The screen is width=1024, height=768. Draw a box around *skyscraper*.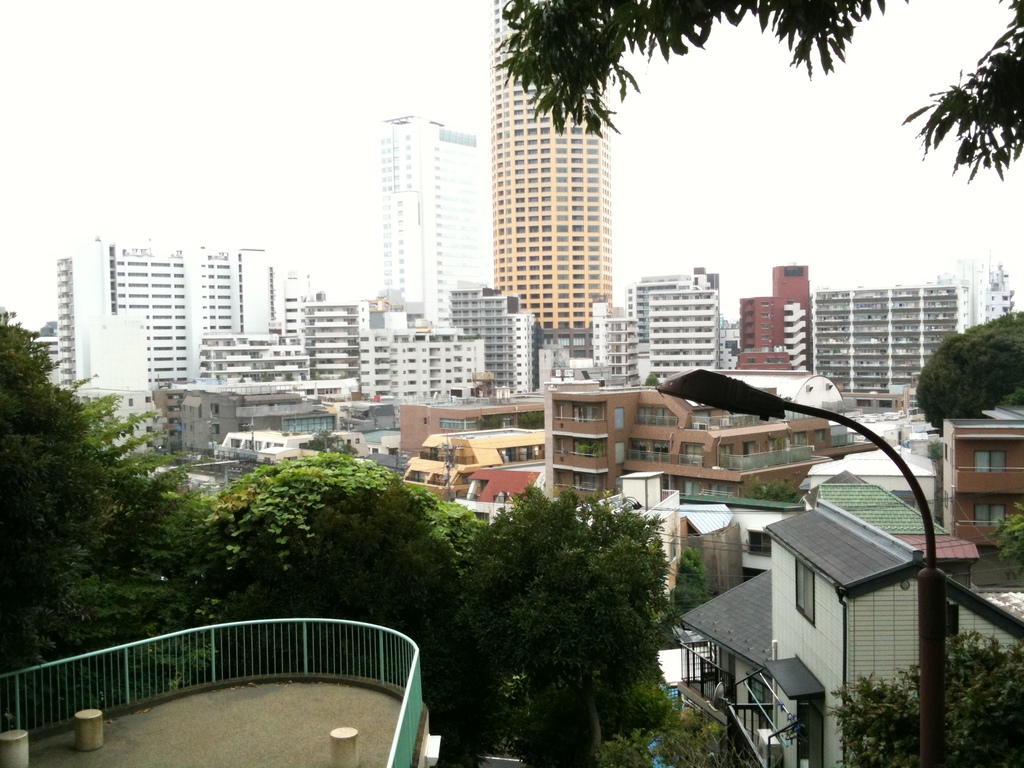
{"x1": 534, "y1": 350, "x2": 861, "y2": 595}.
